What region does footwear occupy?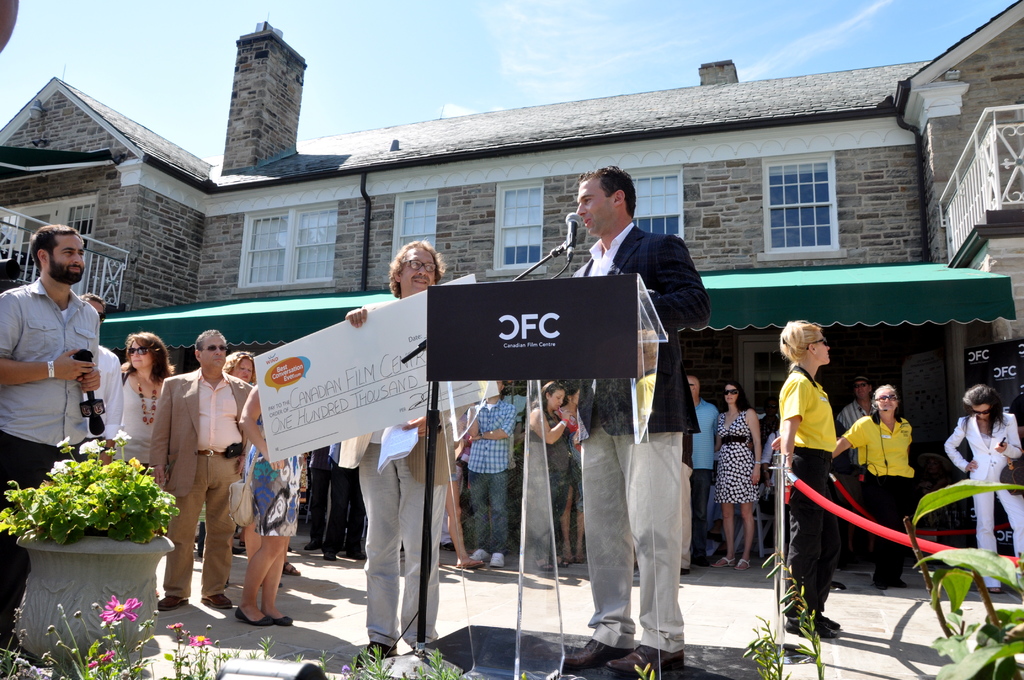
x1=609, y1=644, x2=683, y2=676.
